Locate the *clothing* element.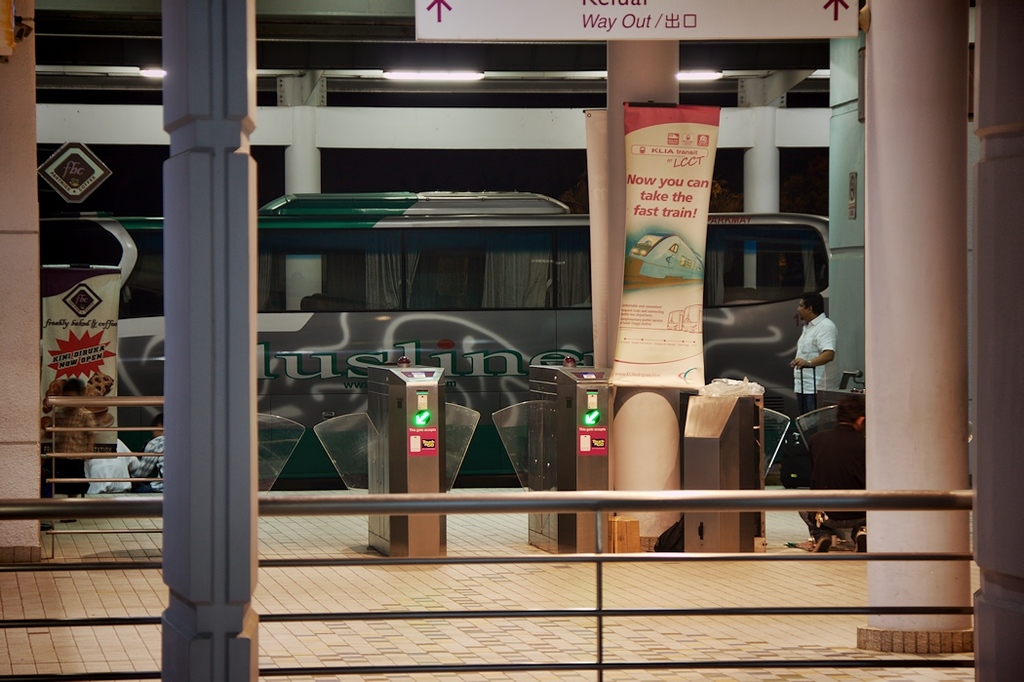
Element bbox: <region>131, 436, 163, 504</region>.
